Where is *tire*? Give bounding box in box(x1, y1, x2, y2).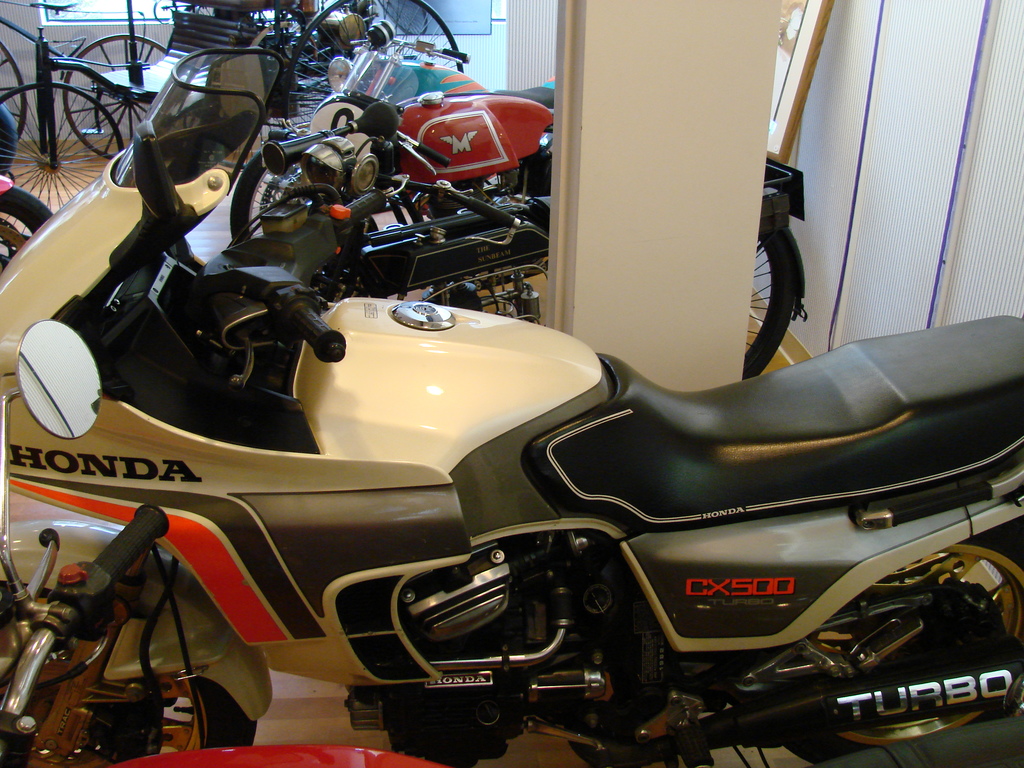
box(0, 80, 124, 214).
